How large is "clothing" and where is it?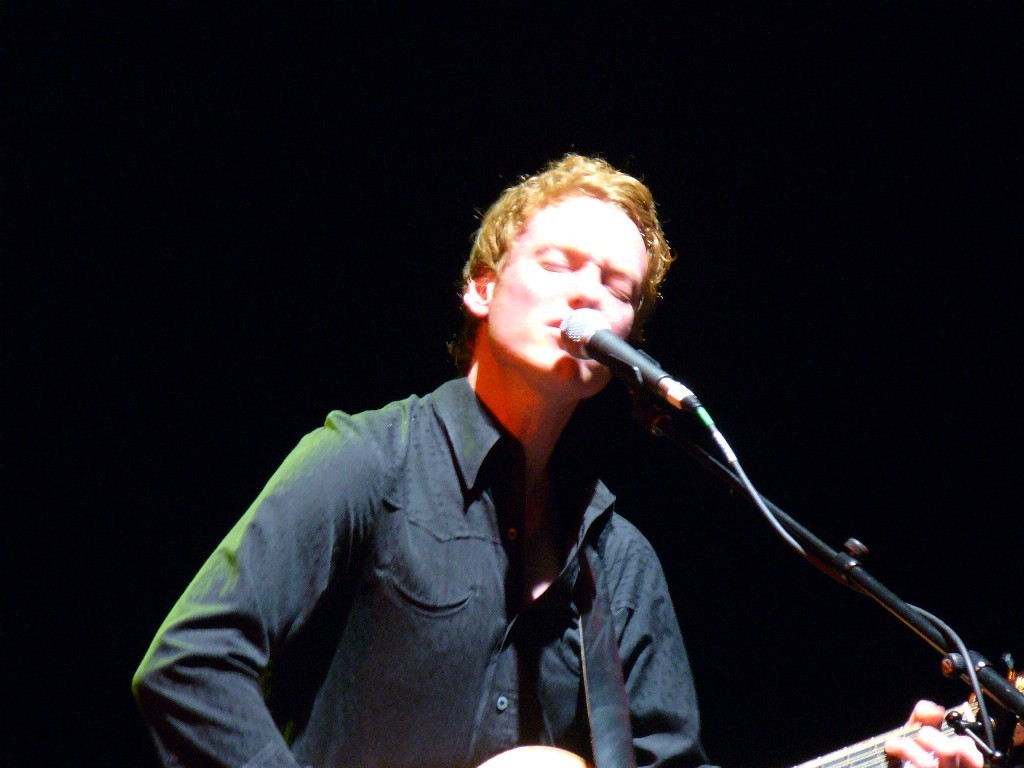
Bounding box: region(120, 335, 583, 764).
